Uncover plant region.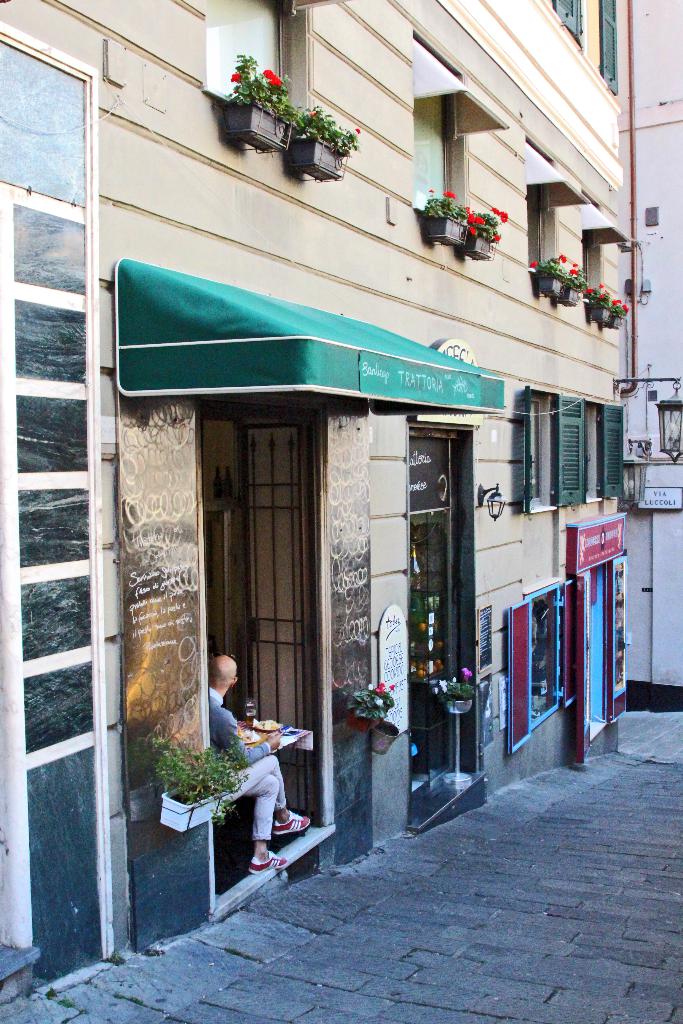
Uncovered: BBox(132, 750, 236, 825).
